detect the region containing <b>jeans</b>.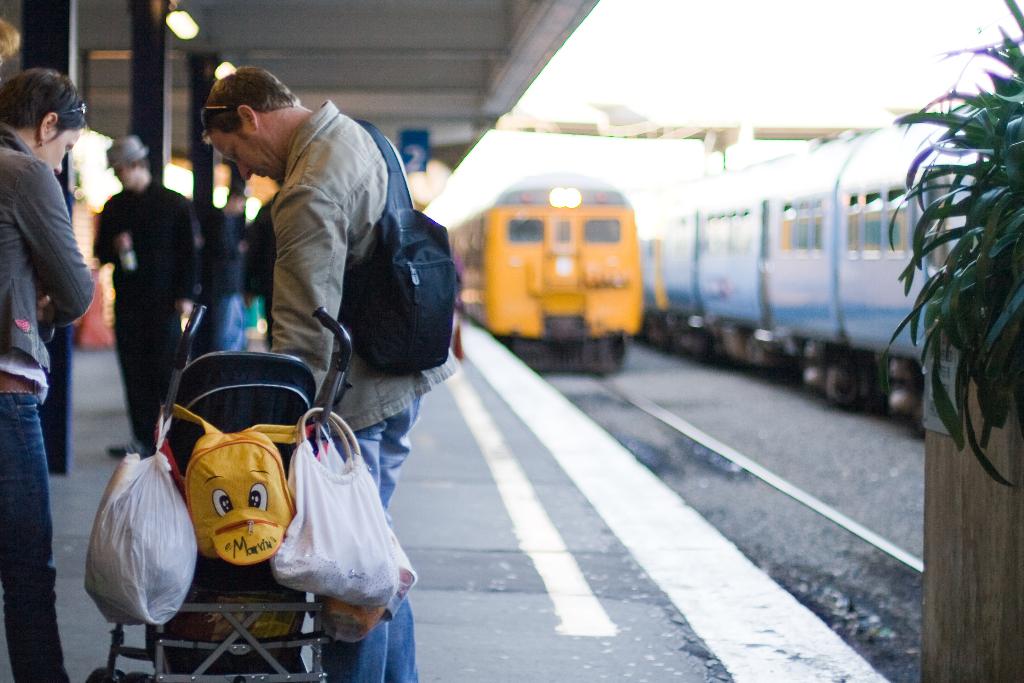
<box>0,393,67,682</box>.
